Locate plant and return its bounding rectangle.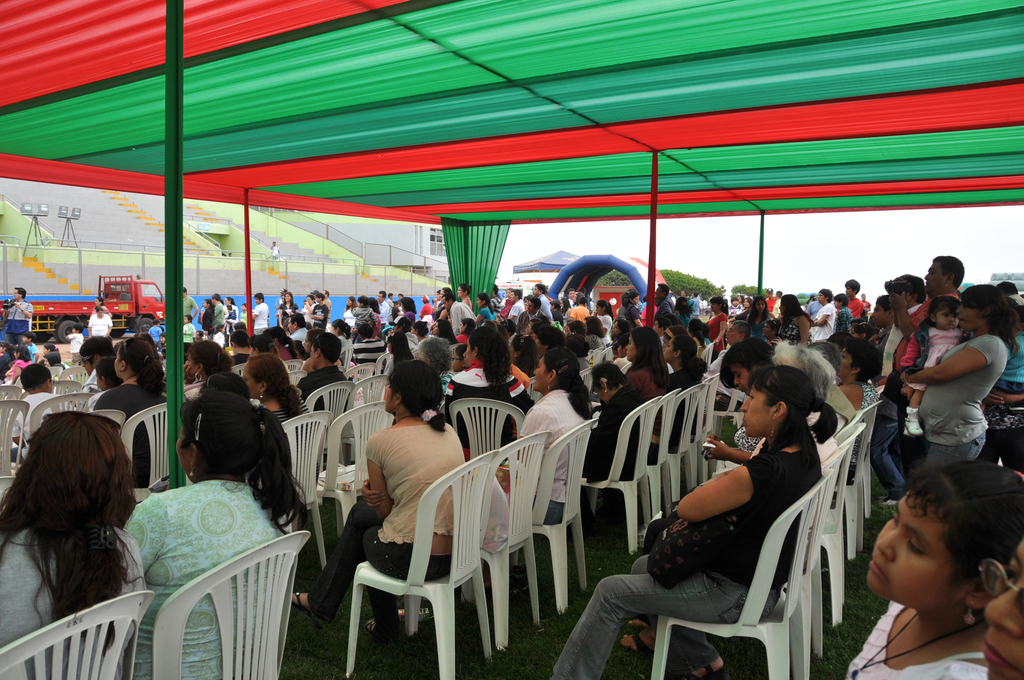
pyautogui.locateOnScreen(63, 357, 72, 368).
